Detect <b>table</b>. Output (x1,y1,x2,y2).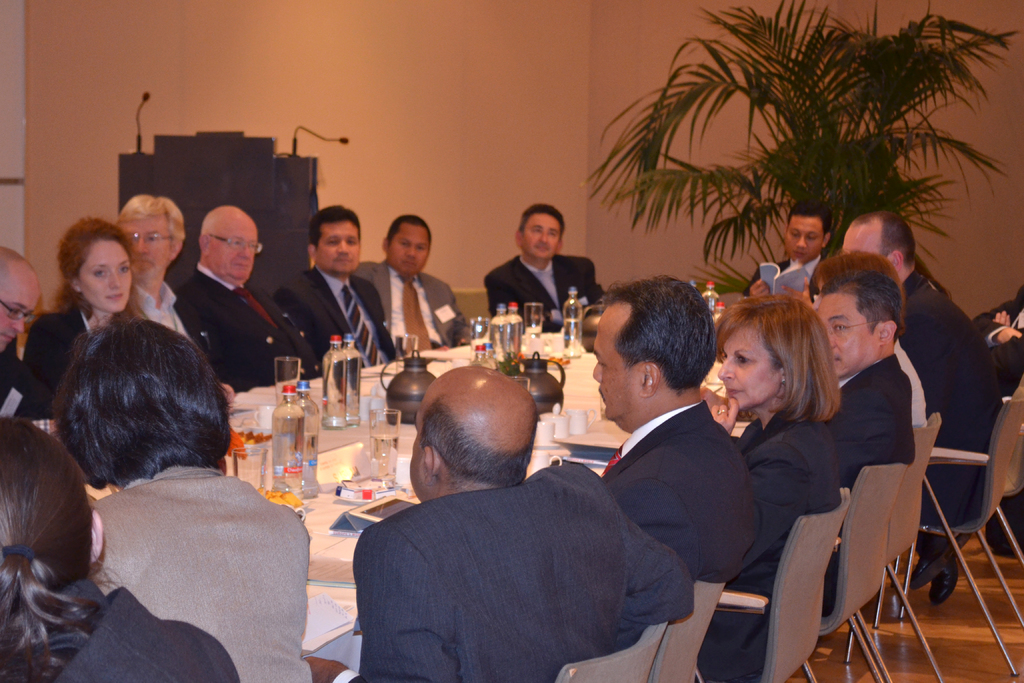
(26,304,735,682).
